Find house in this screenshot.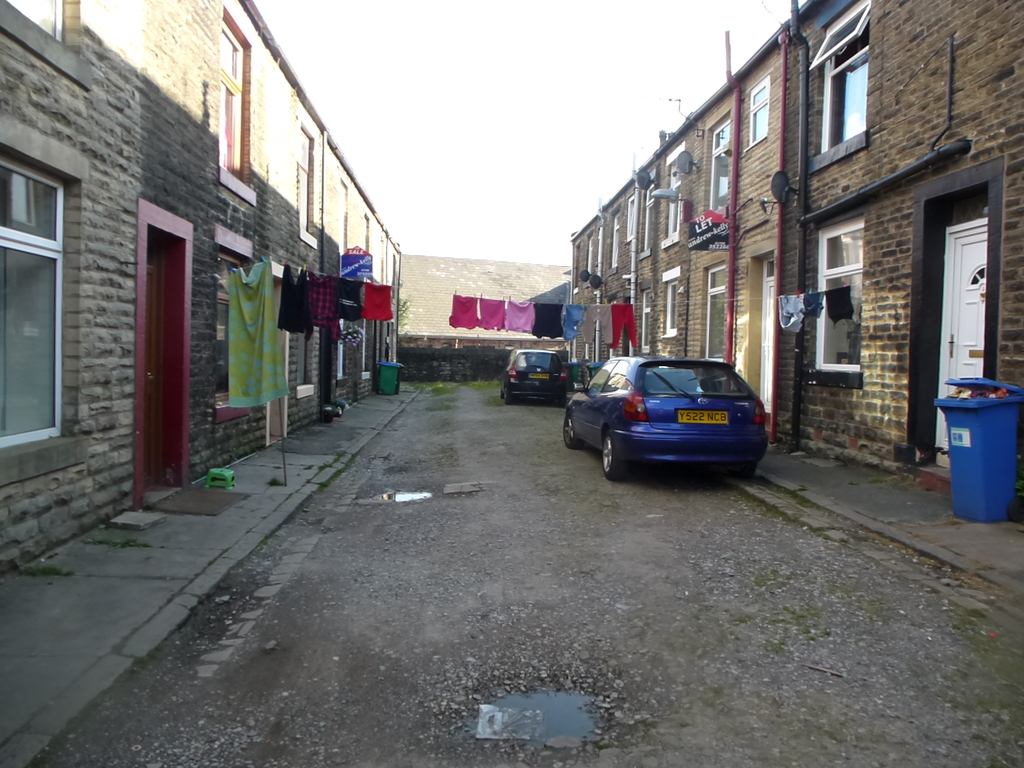
The bounding box for house is left=570, top=0, right=1023, bottom=515.
